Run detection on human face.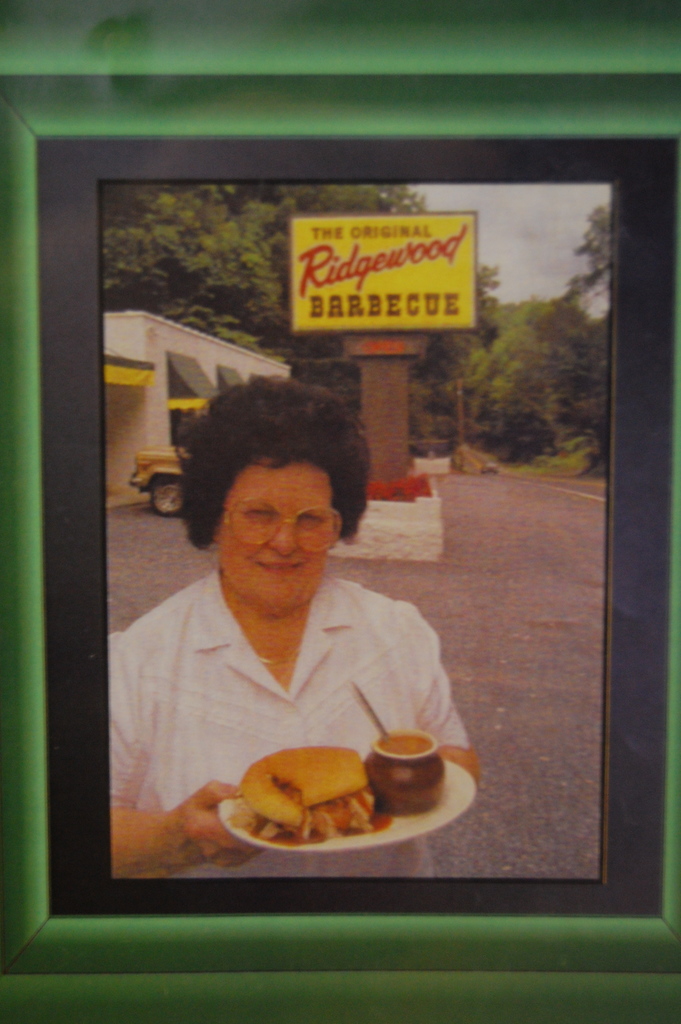
Result: 217/463/335/616.
